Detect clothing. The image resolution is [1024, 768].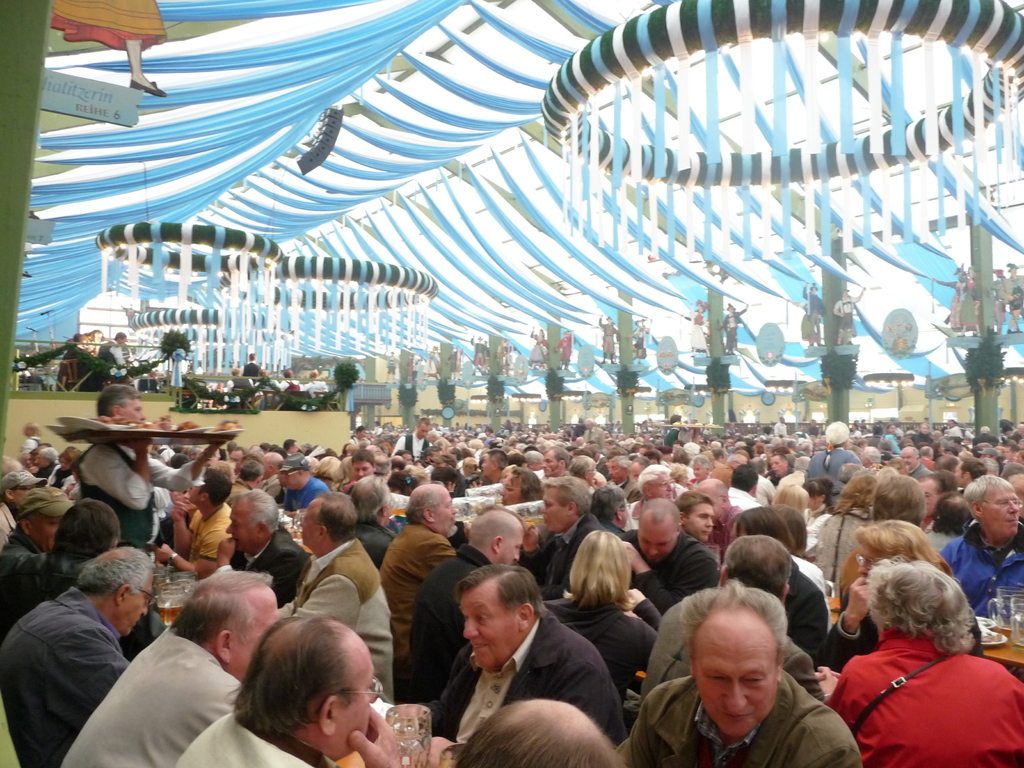
{"x1": 659, "y1": 428, "x2": 682, "y2": 452}.
